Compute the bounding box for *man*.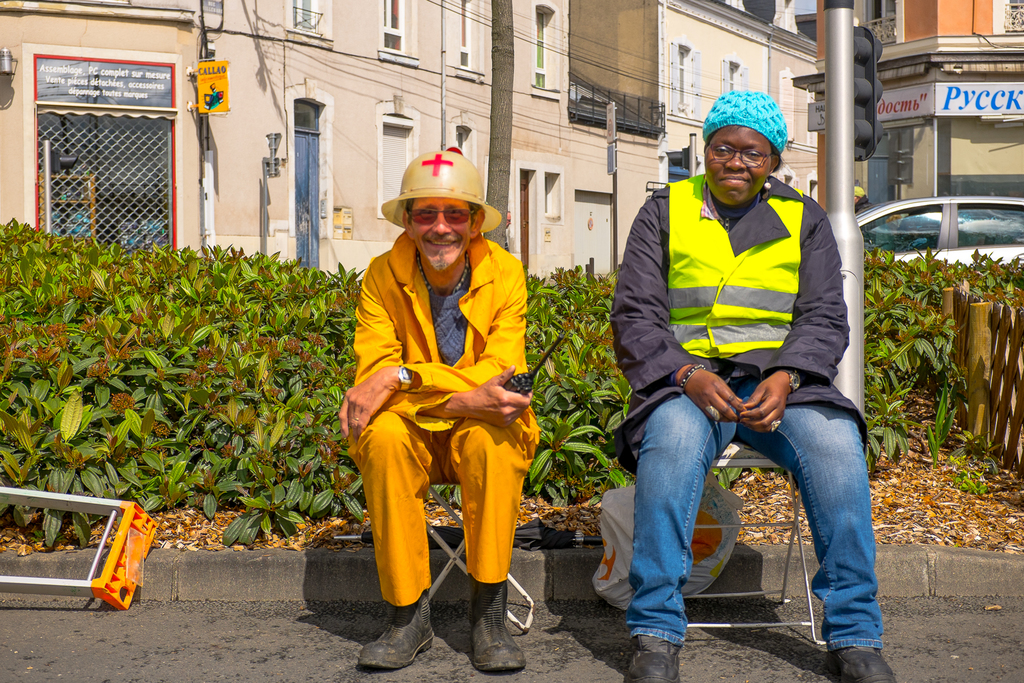
<box>328,137,550,656</box>.
